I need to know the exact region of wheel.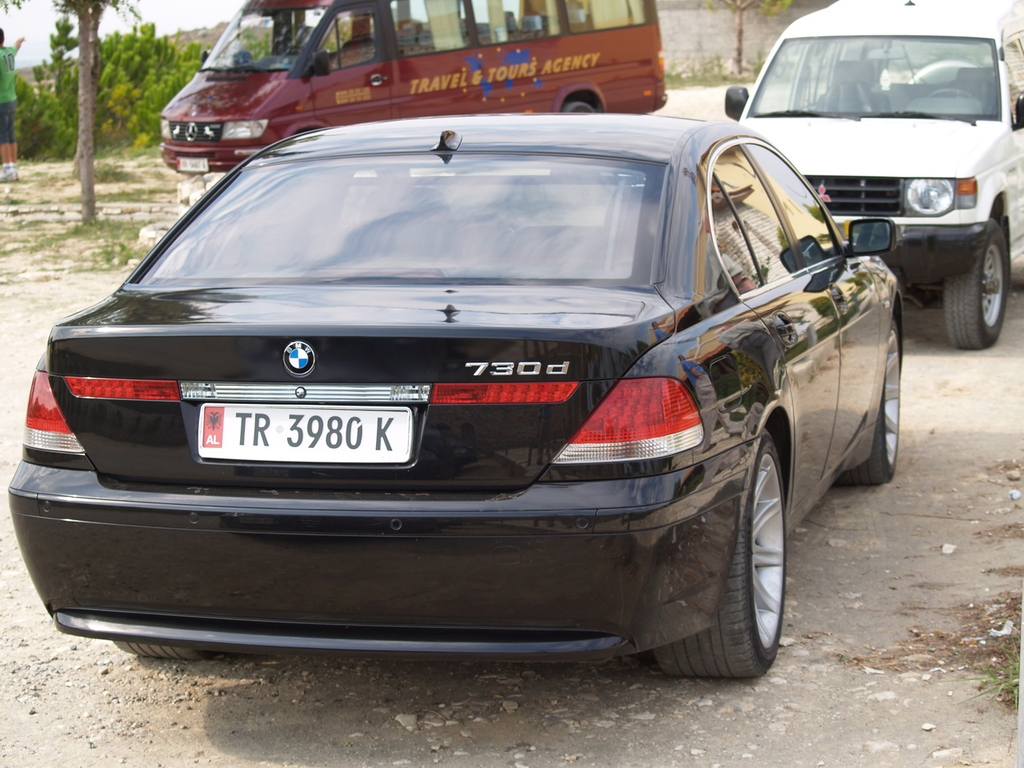
Region: (left=831, top=323, right=899, bottom=494).
